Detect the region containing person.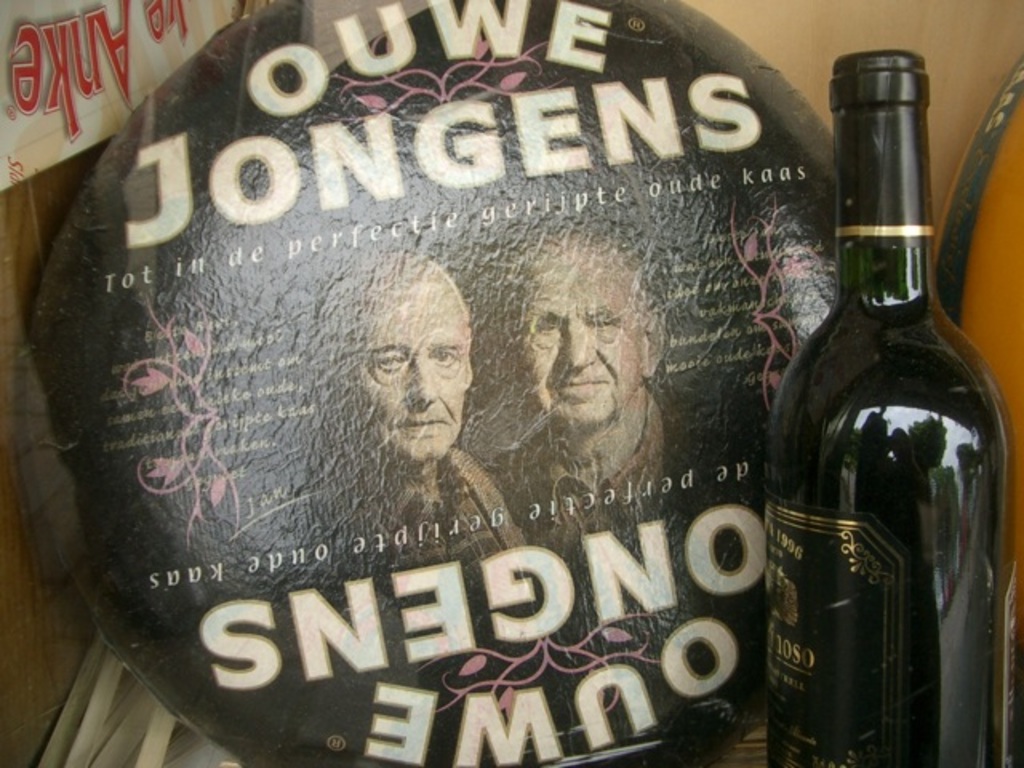
498,237,669,502.
